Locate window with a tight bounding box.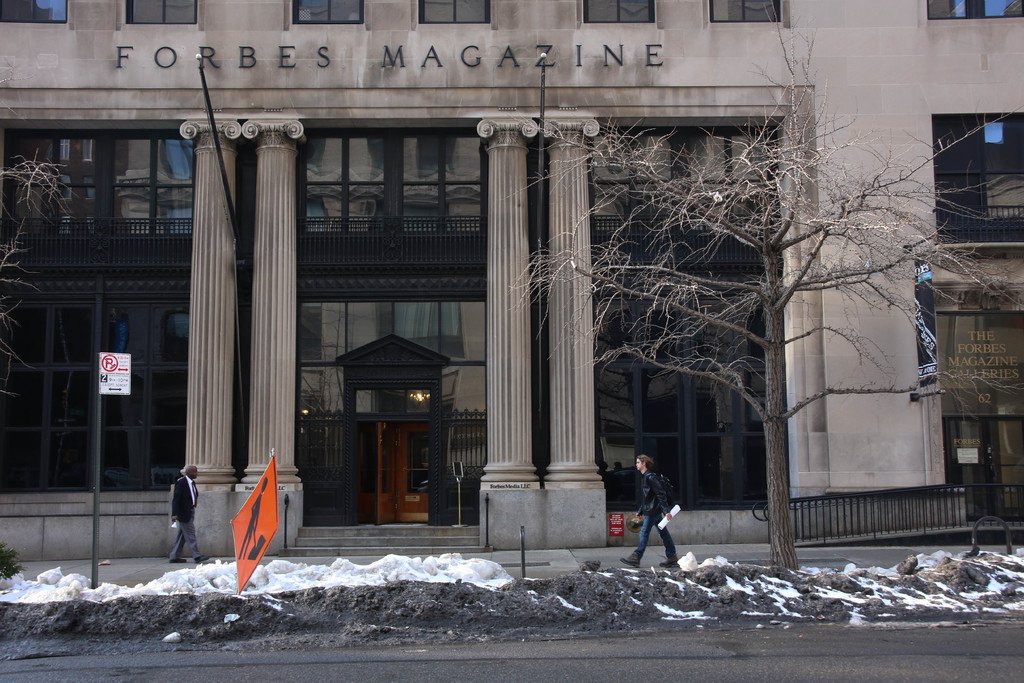
<box>589,131,785,224</box>.
